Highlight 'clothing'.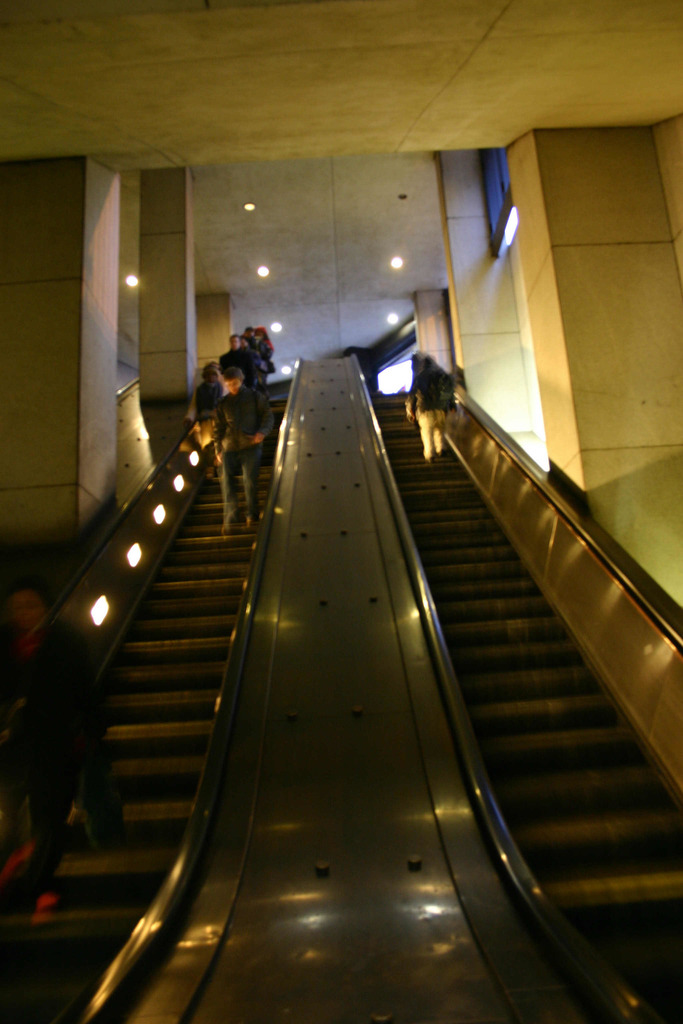
Highlighted region: box=[415, 356, 452, 458].
